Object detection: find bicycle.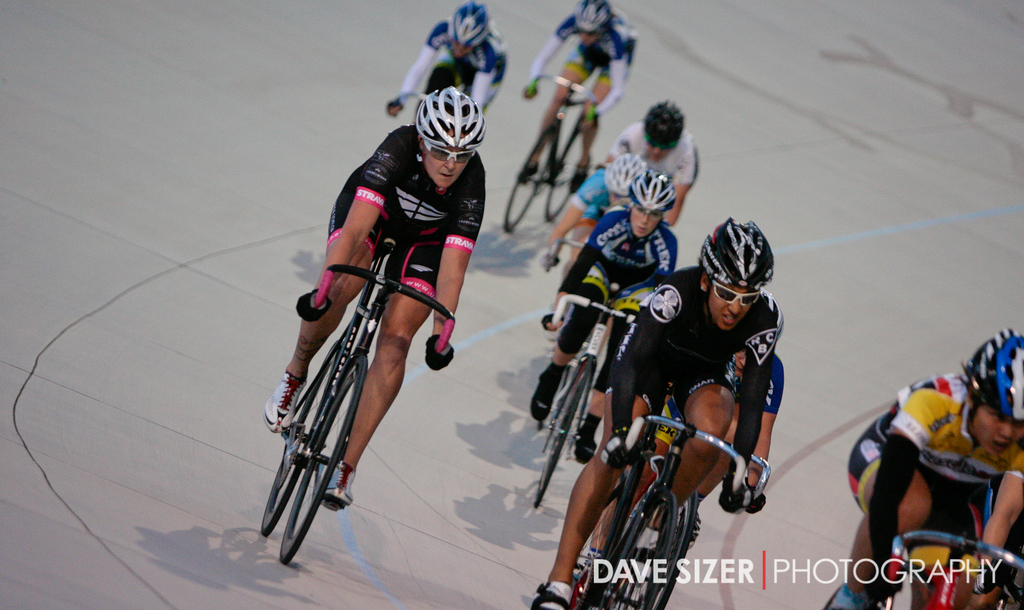
l=532, t=291, r=638, b=510.
